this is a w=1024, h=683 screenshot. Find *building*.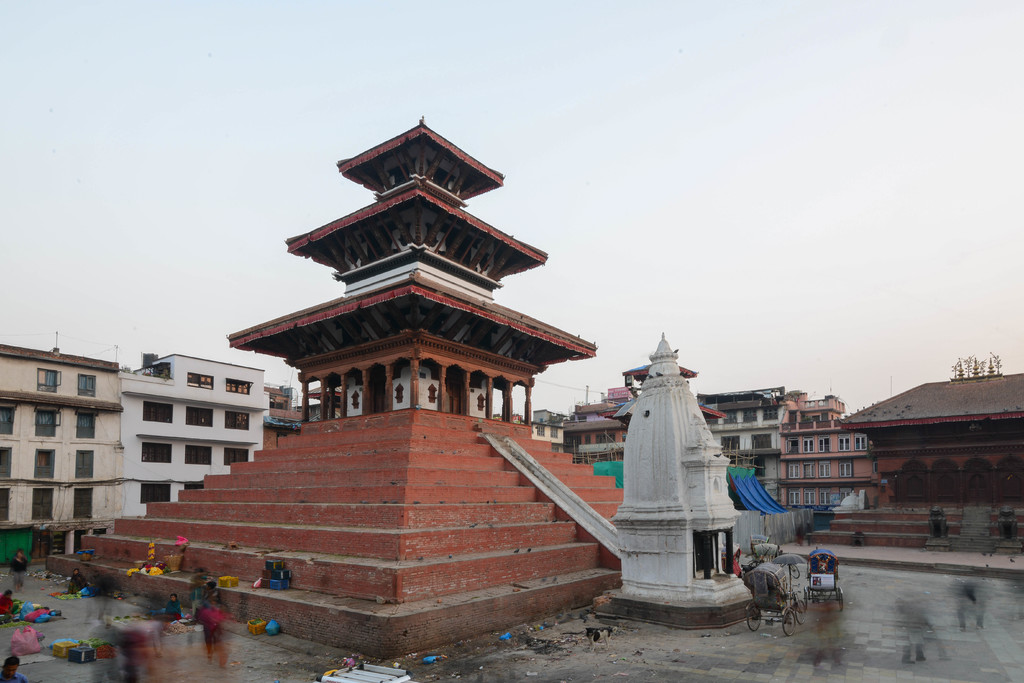
Bounding box: <box>264,383,346,436</box>.
